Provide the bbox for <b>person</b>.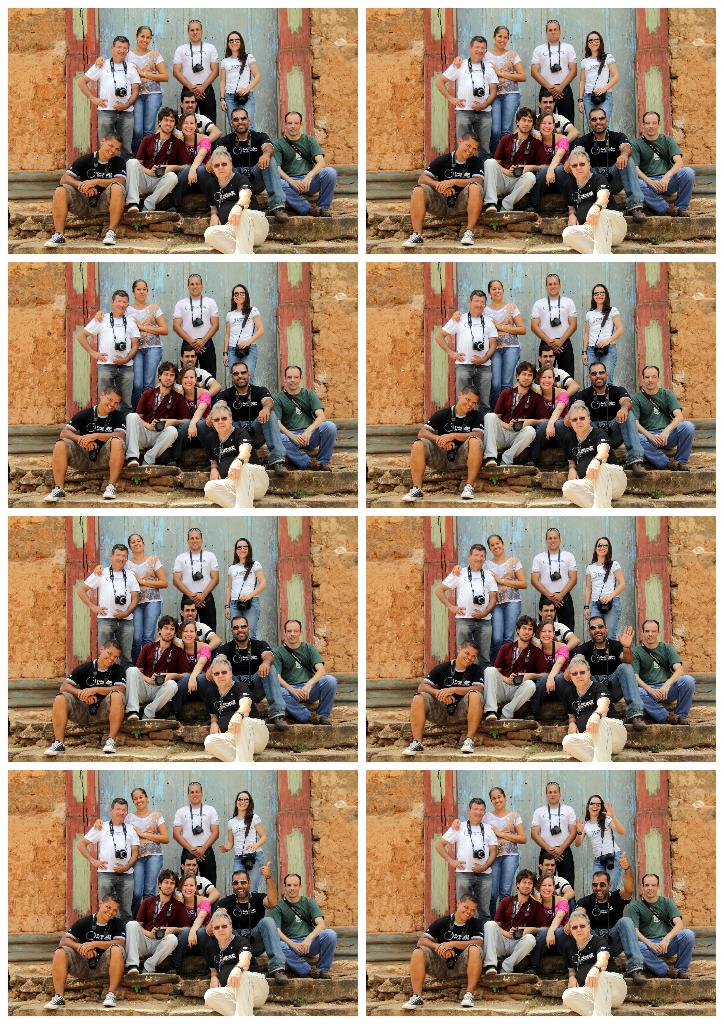
401:131:487:250.
